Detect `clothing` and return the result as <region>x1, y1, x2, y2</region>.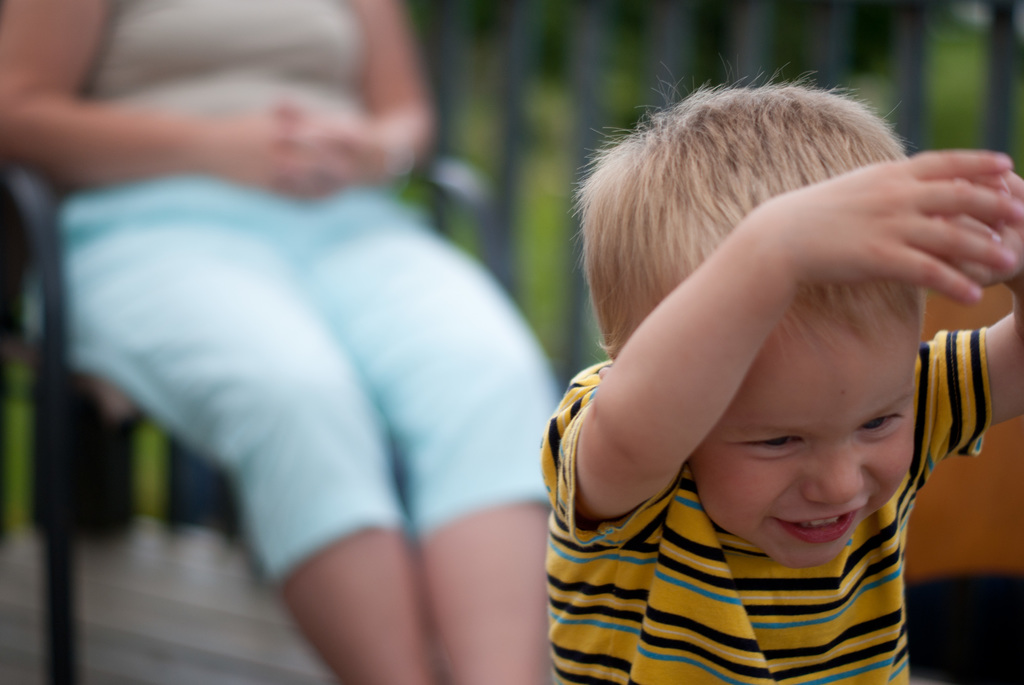
<region>543, 331, 989, 684</region>.
